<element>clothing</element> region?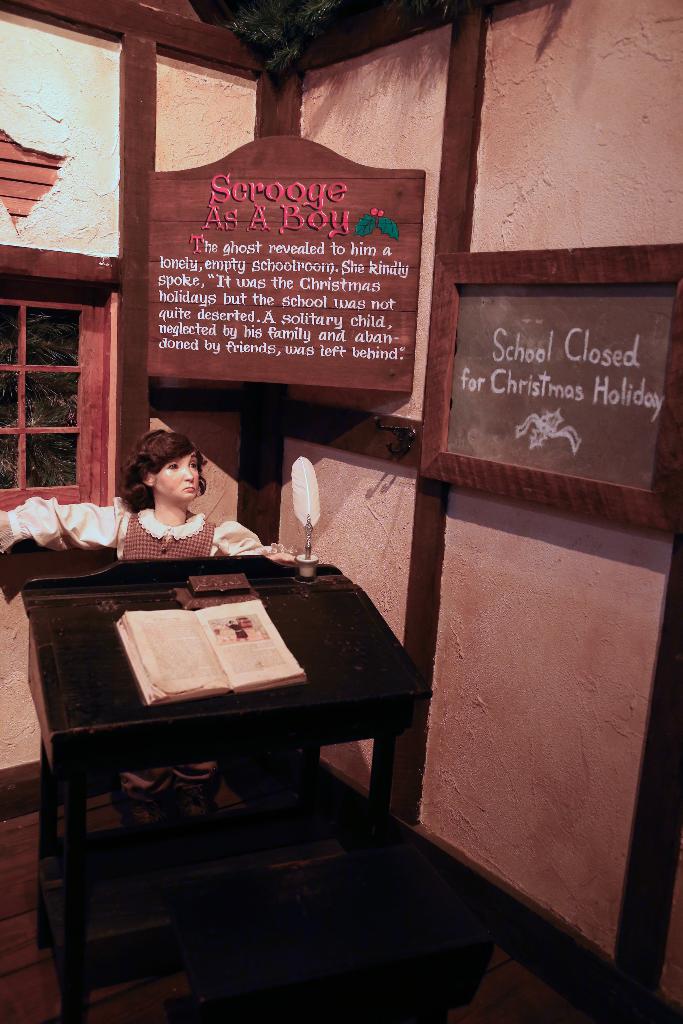
<region>0, 483, 312, 799</region>
